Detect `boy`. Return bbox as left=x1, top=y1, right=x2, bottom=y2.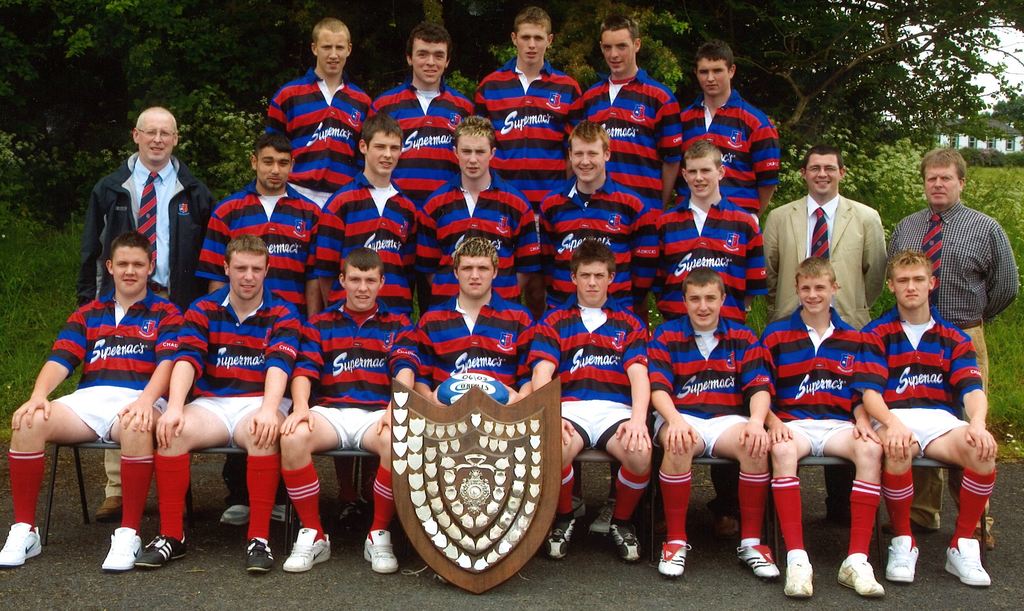
left=278, top=248, right=419, bottom=568.
